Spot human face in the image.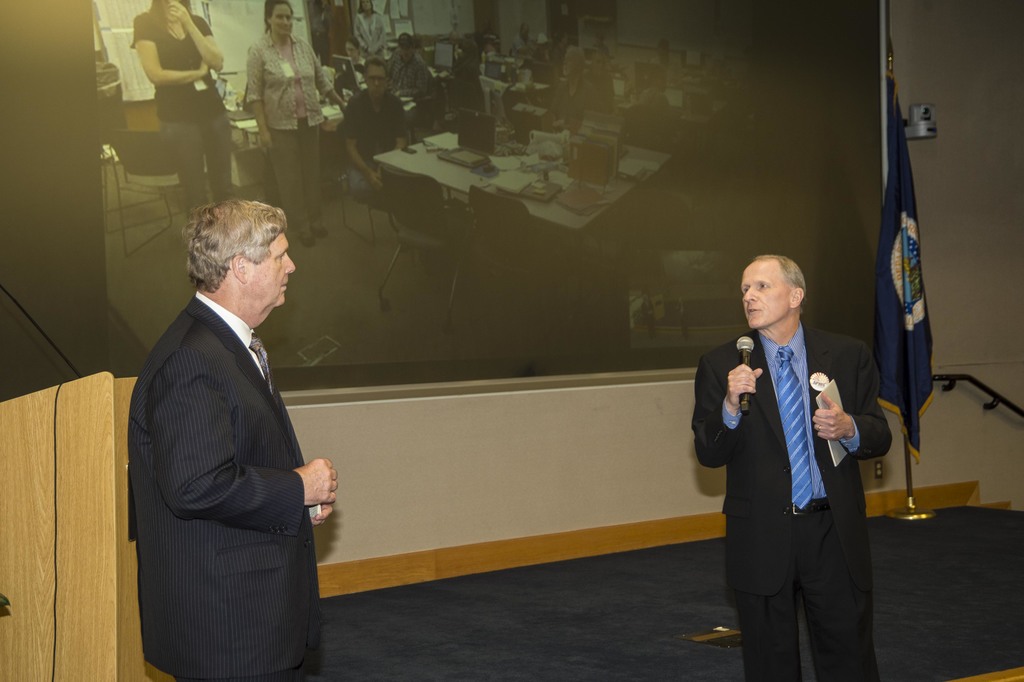
human face found at rect(744, 268, 790, 327).
